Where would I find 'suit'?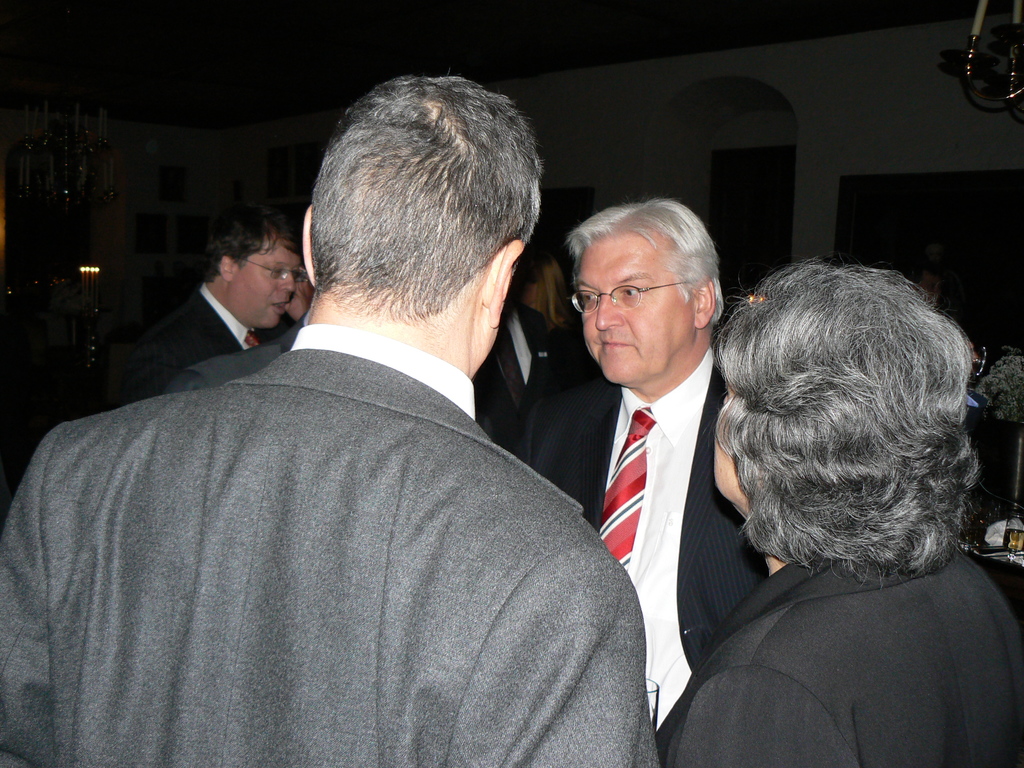
At bbox=(514, 344, 771, 733).
